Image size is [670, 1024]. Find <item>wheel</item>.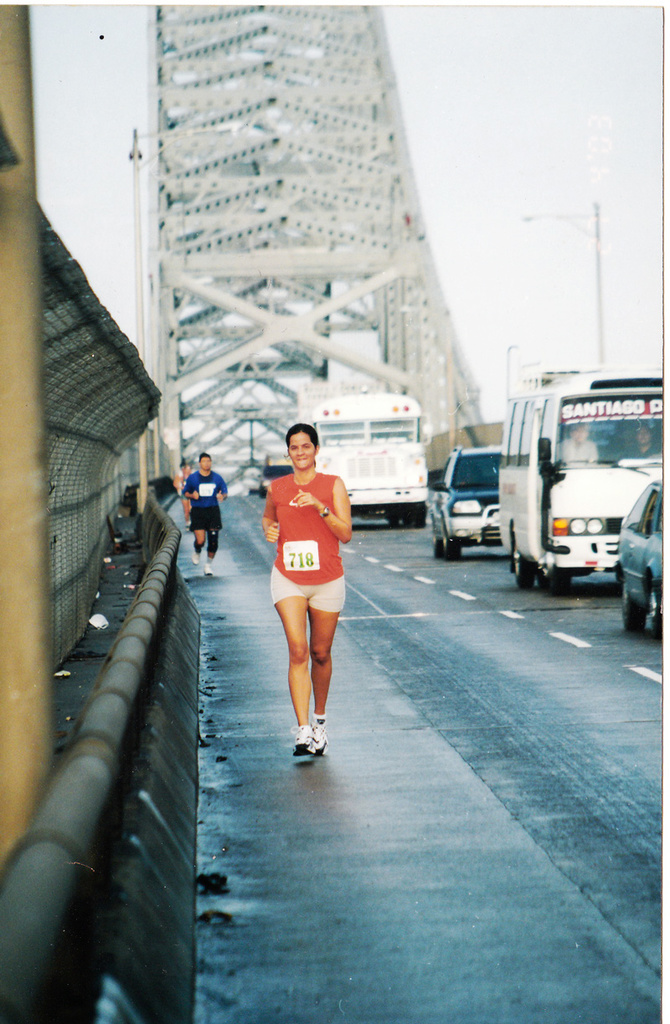
rect(430, 536, 444, 561).
